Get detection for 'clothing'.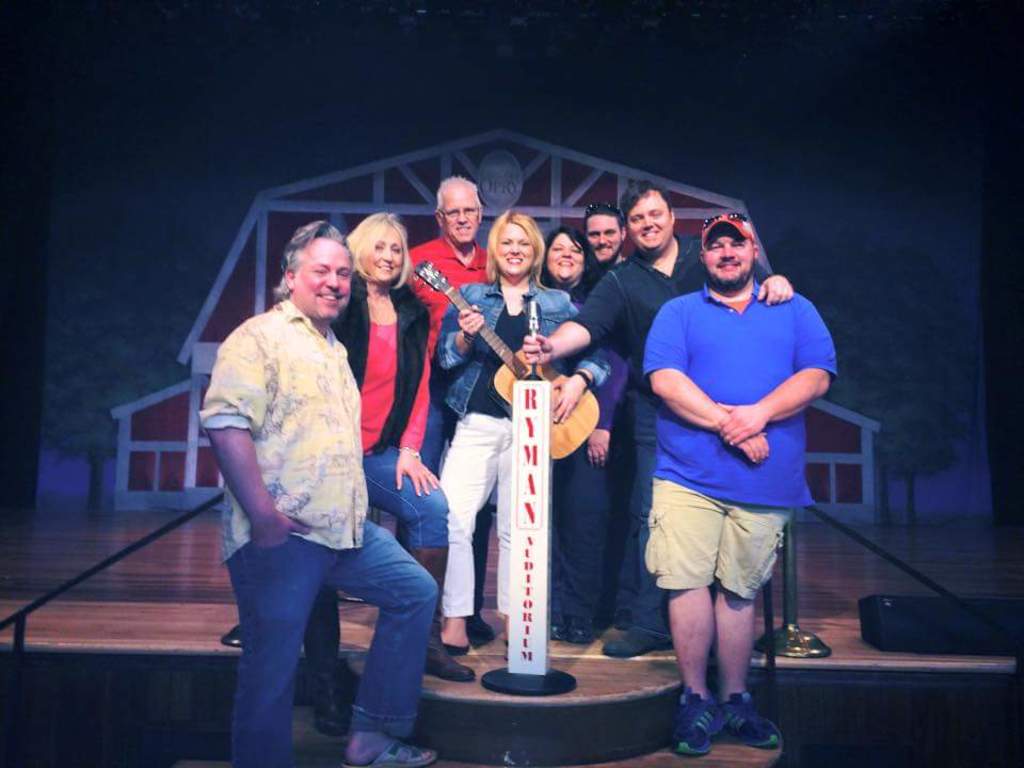
Detection: <bbox>430, 277, 624, 628</bbox>.
